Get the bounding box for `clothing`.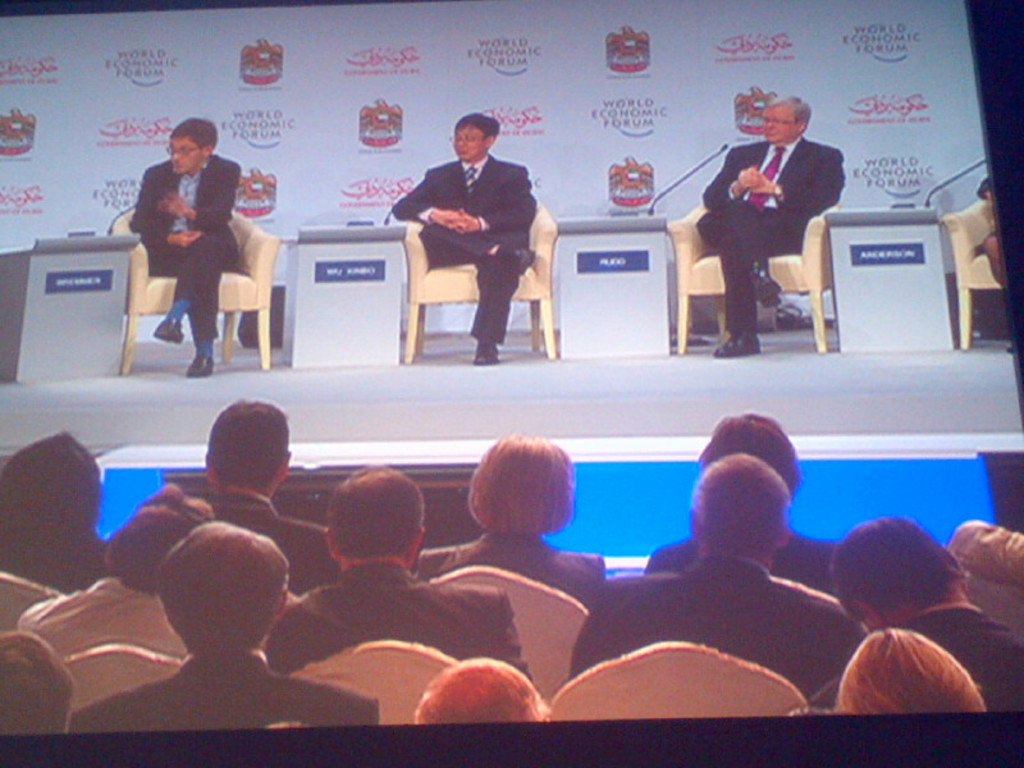
{"left": 262, "top": 553, "right": 539, "bottom": 685}.
